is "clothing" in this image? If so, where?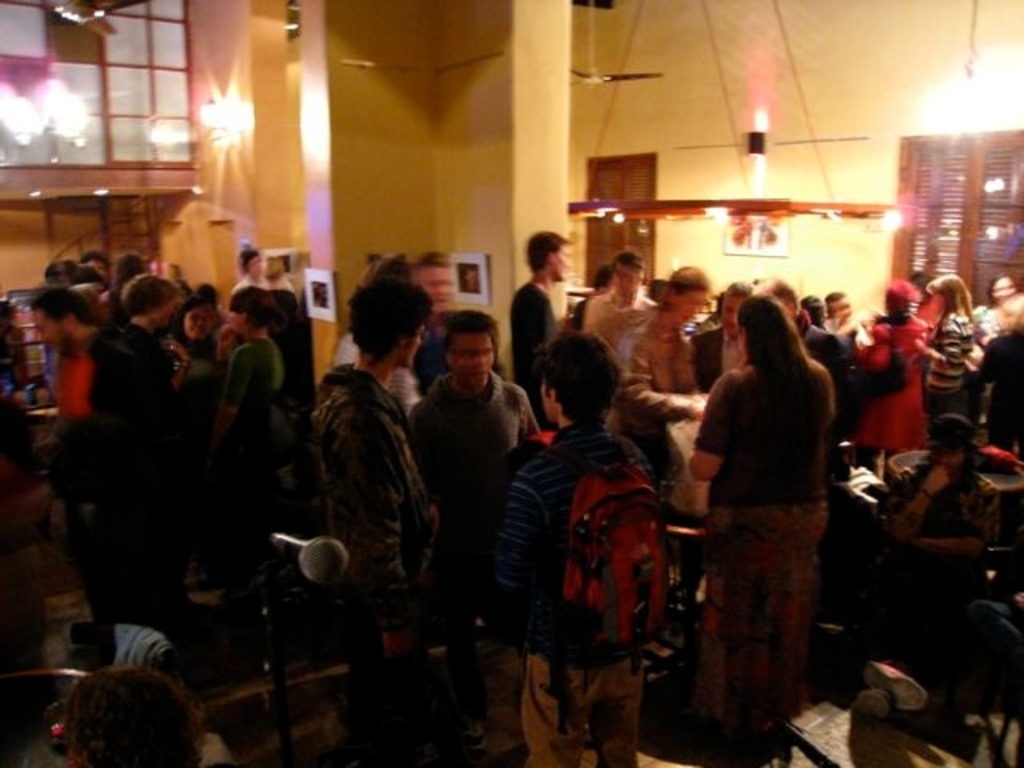
Yes, at bbox(507, 280, 558, 405).
